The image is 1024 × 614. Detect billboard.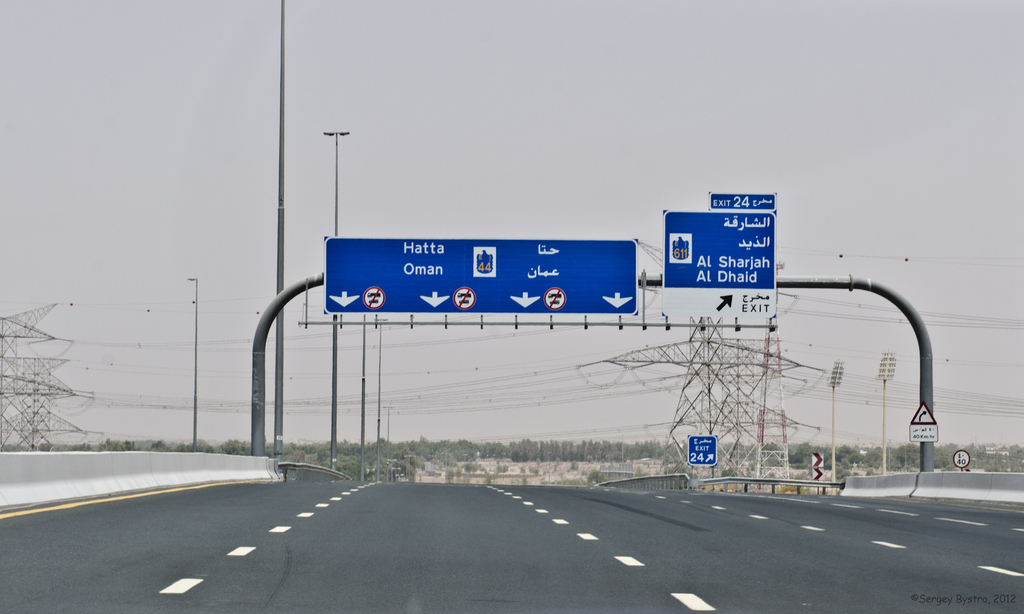
Detection: <region>326, 235, 637, 319</region>.
